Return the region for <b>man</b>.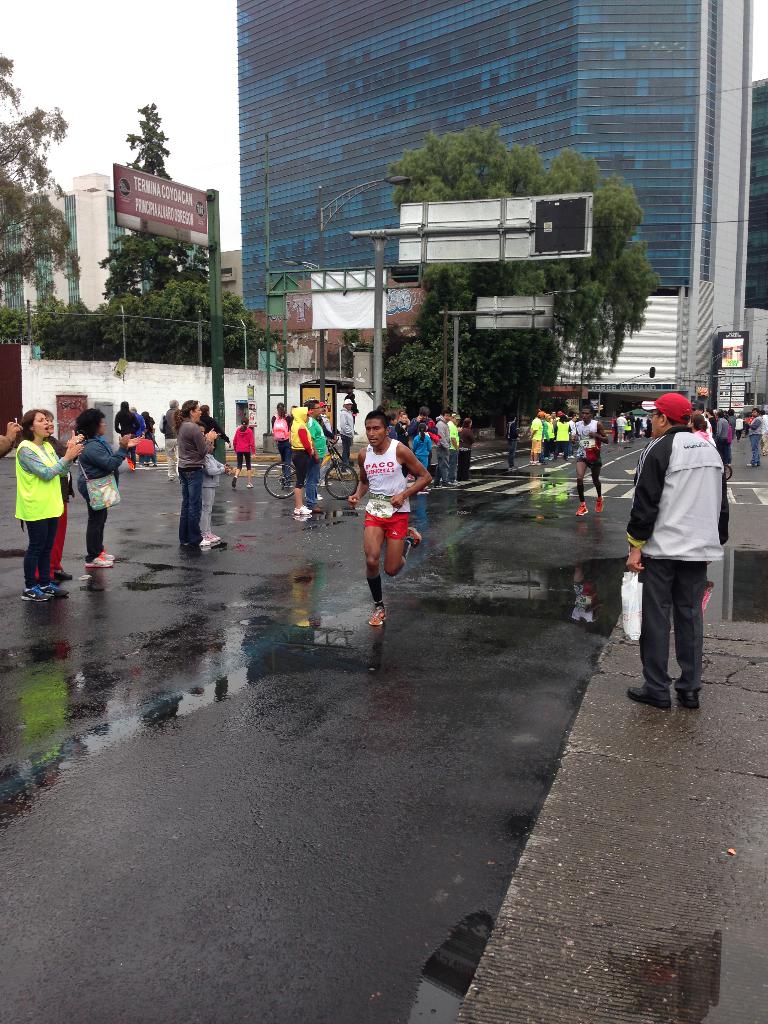
{"x1": 508, "y1": 412, "x2": 524, "y2": 474}.
